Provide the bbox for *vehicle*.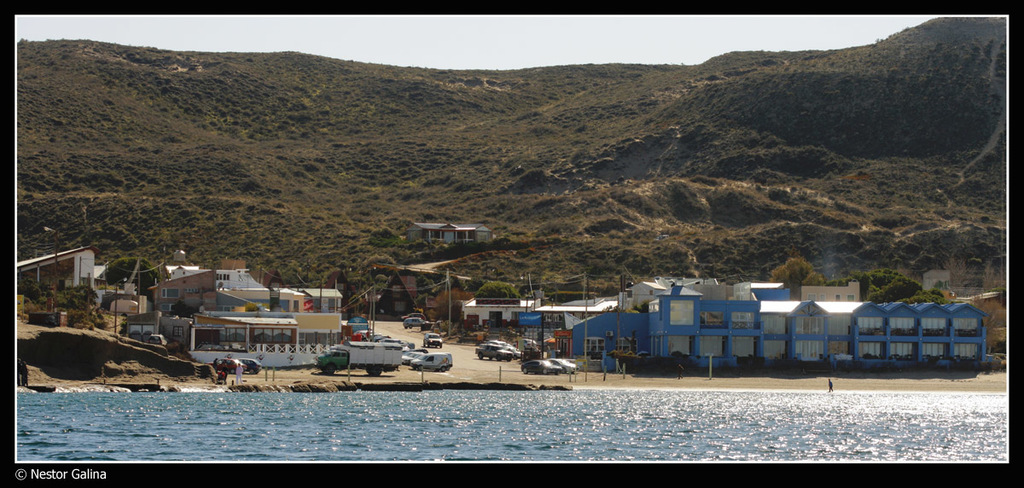
detection(521, 359, 559, 373).
